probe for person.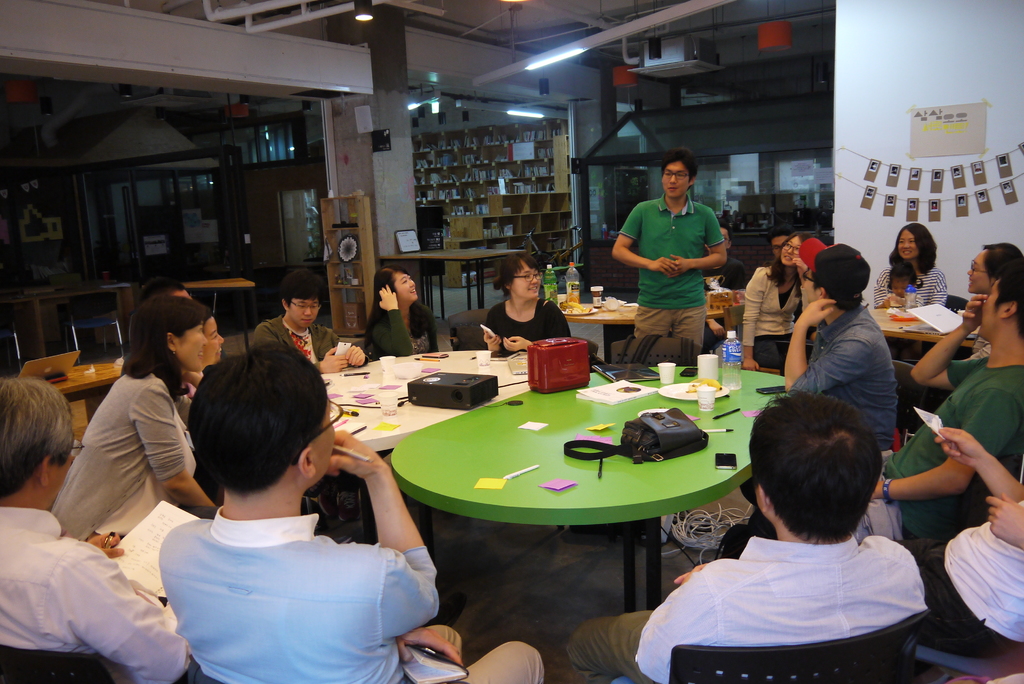
Probe result: bbox=(364, 261, 456, 352).
